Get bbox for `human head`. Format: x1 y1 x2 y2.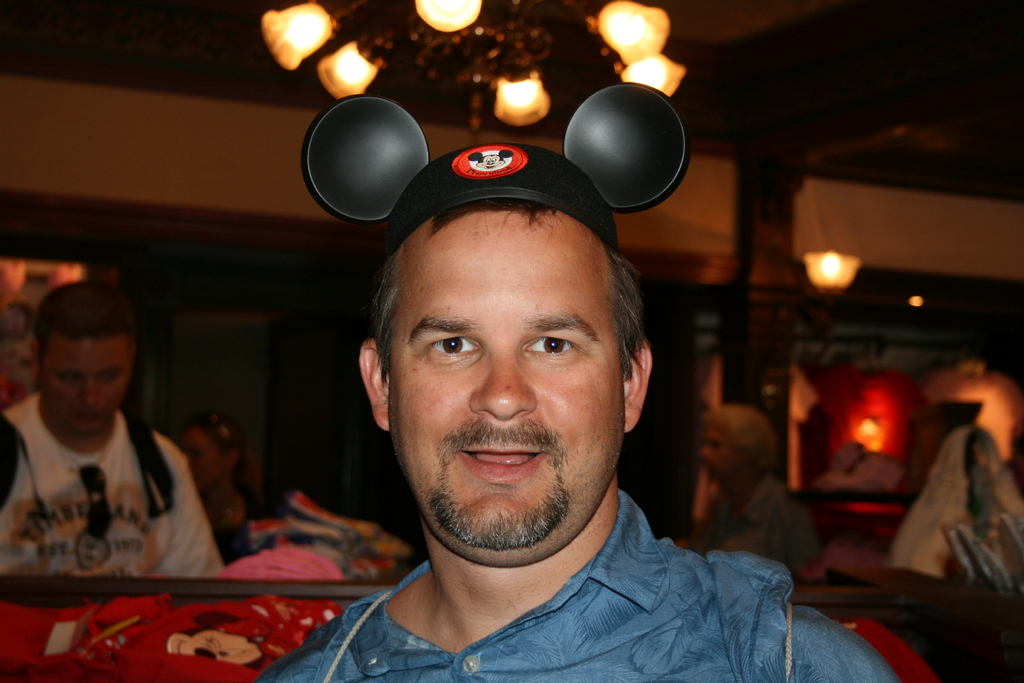
344 165 673 552.
